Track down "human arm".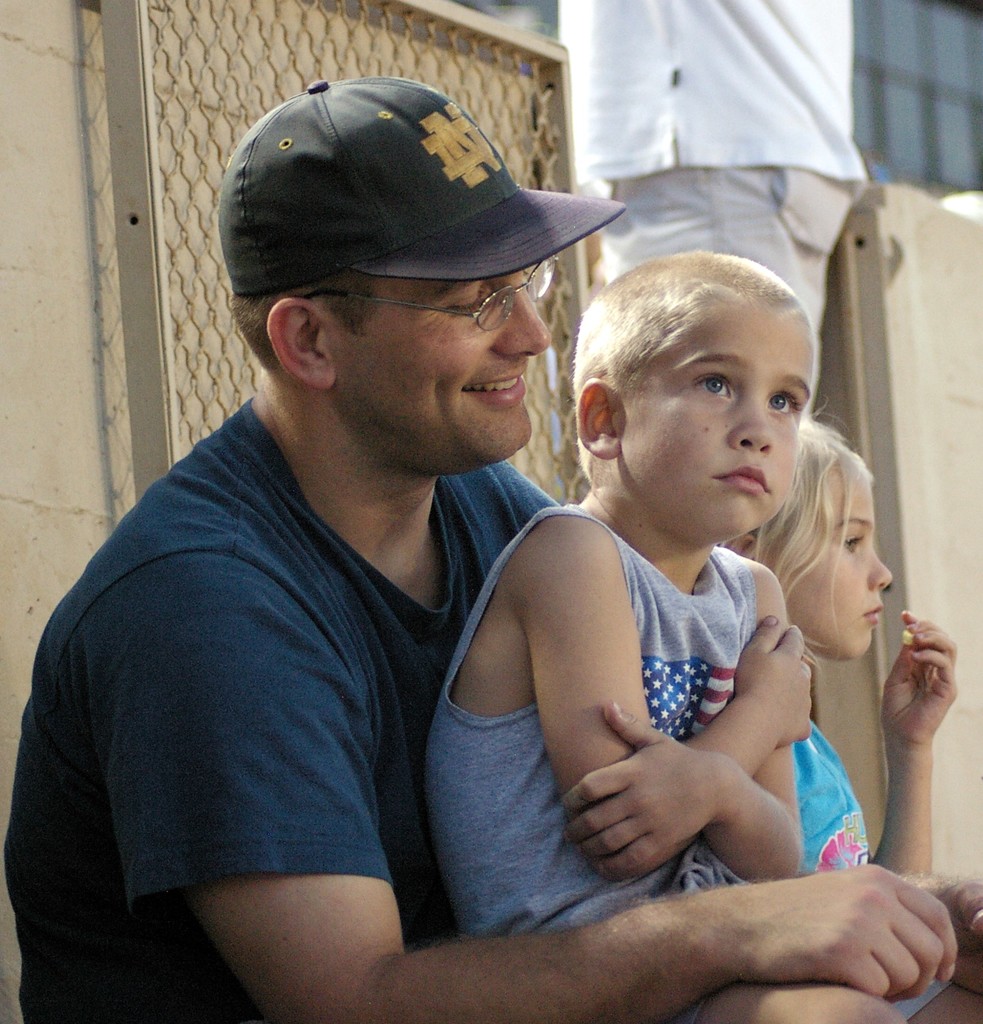
Tracked to <bbox>535, 509, 829, 886</bbox>.
